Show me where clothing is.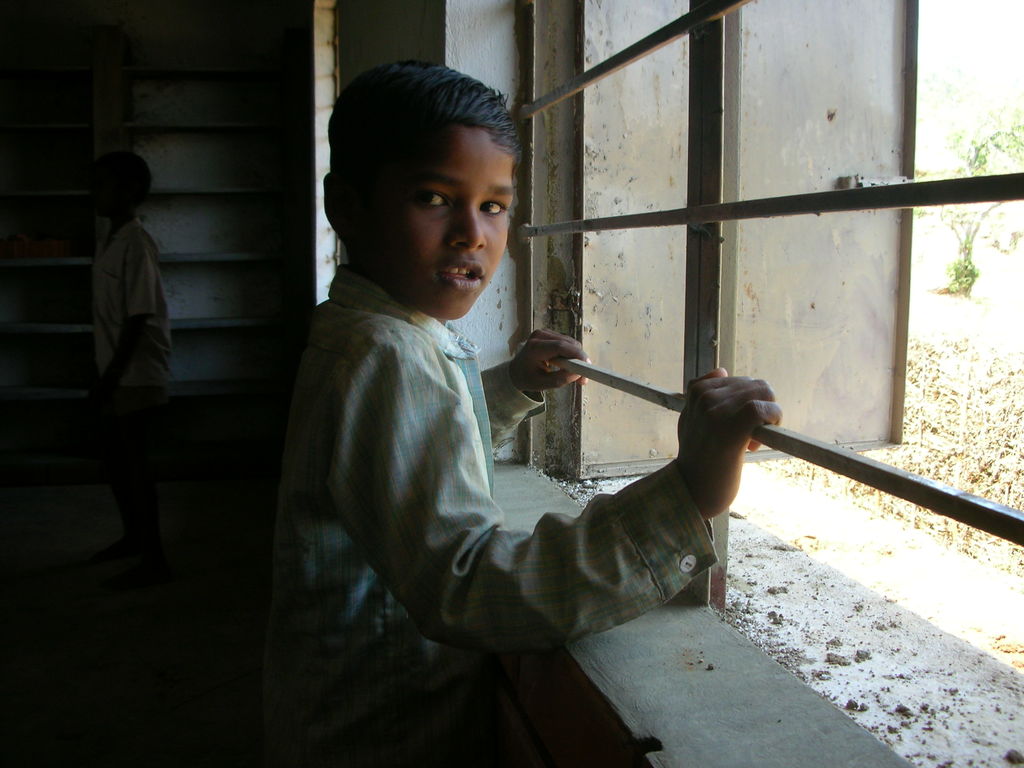
clothing is at 93,216,170,416.
